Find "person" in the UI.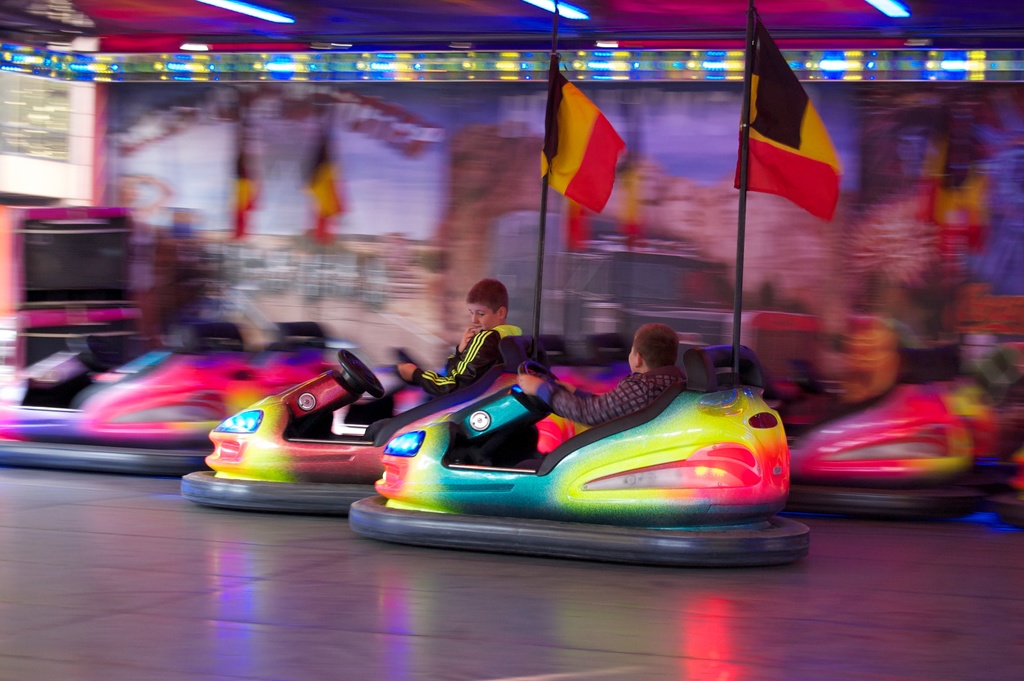
UI element at l=392, t=283, r=547, b=410.
